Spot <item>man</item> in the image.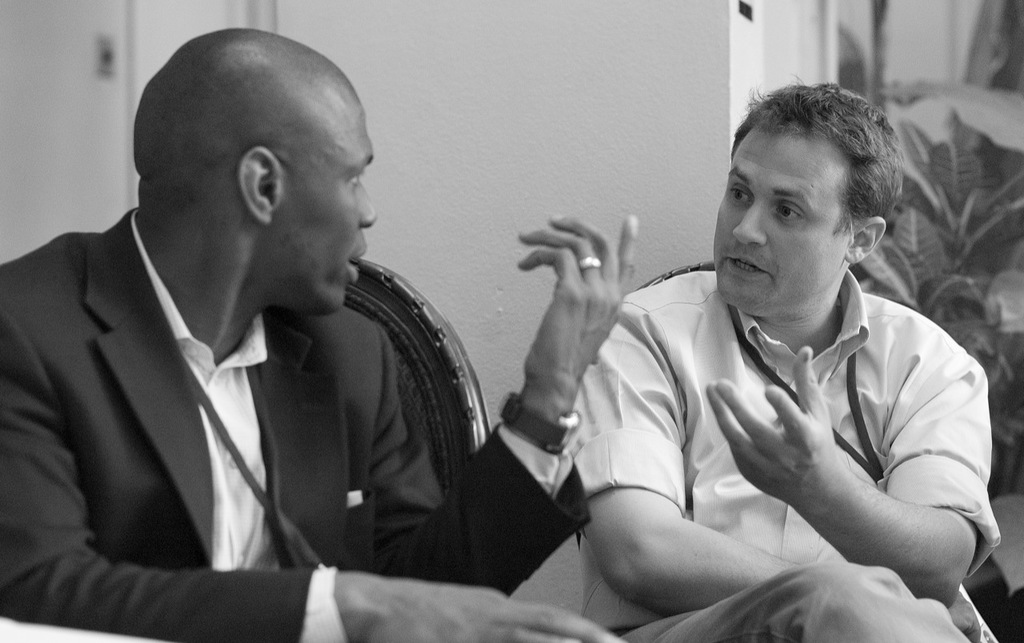
<item>man</item> found at <box>580,68,1000,642</box>.
